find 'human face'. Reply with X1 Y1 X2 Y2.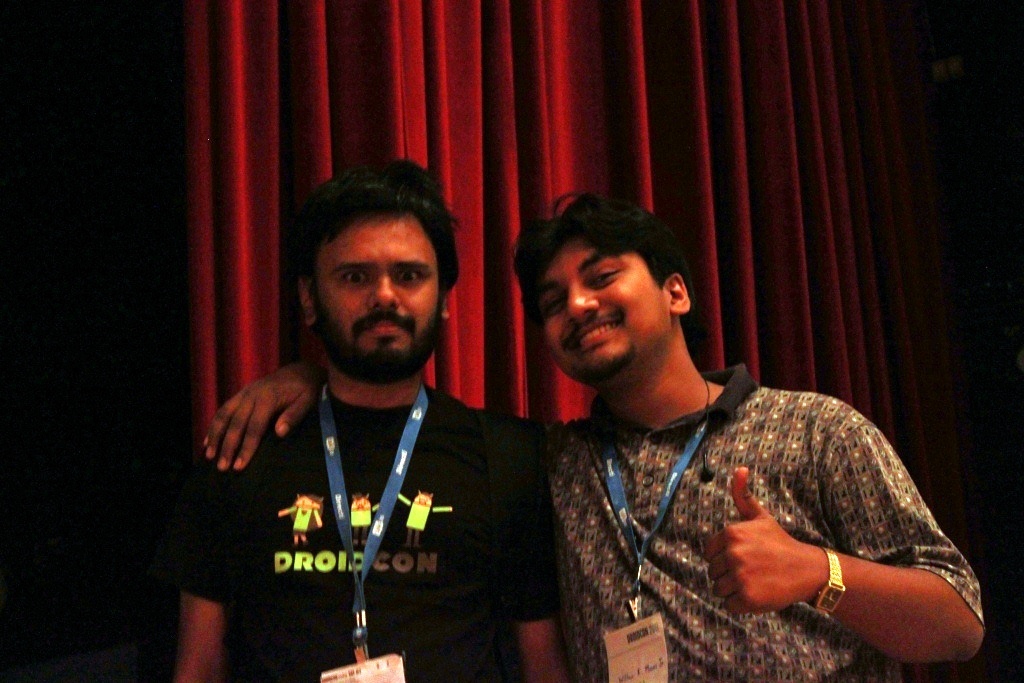
311 214 436 379.
